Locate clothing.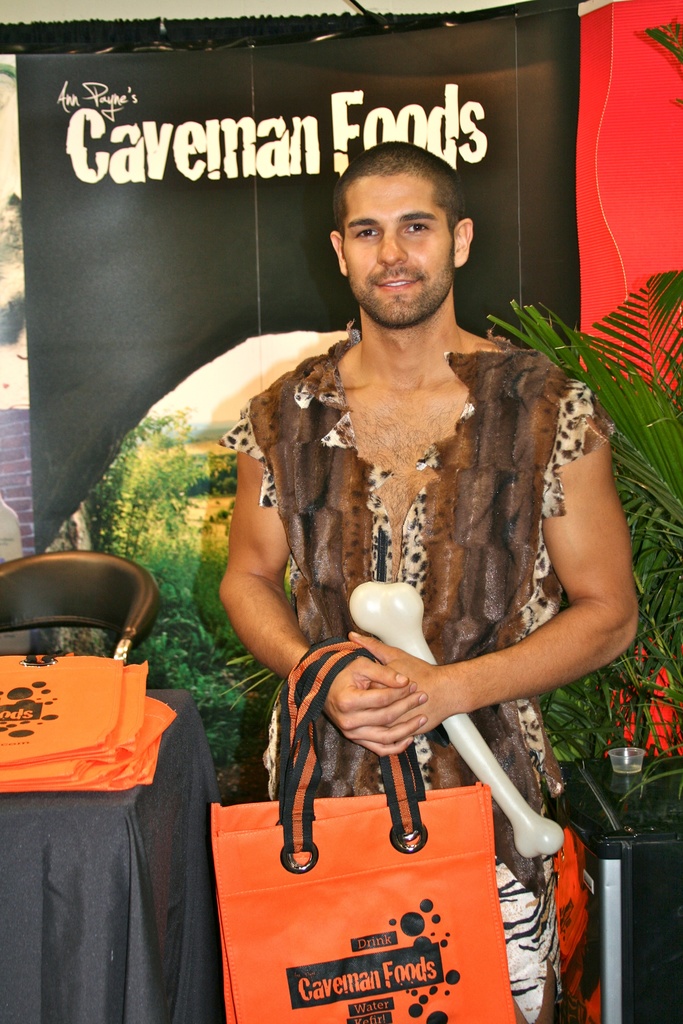
Bounding box: (217,326,611,1023).
